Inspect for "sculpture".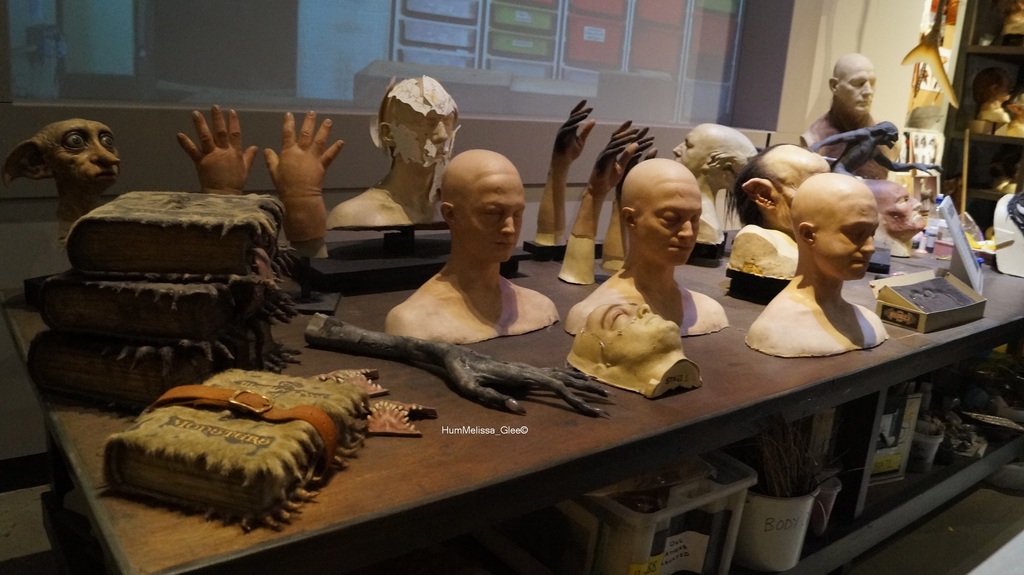
Inspection: x1=745, y1=166, x2=893, y2=358.
